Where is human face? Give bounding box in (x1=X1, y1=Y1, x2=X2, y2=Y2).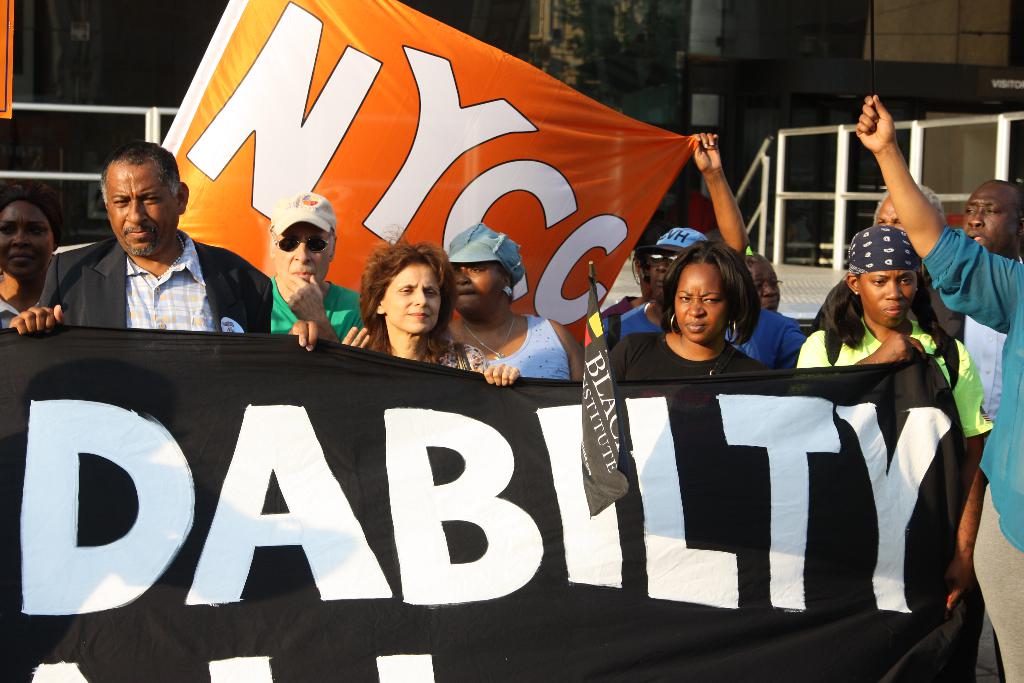
(x1=273, y1=226, x2=334, y2=291).
